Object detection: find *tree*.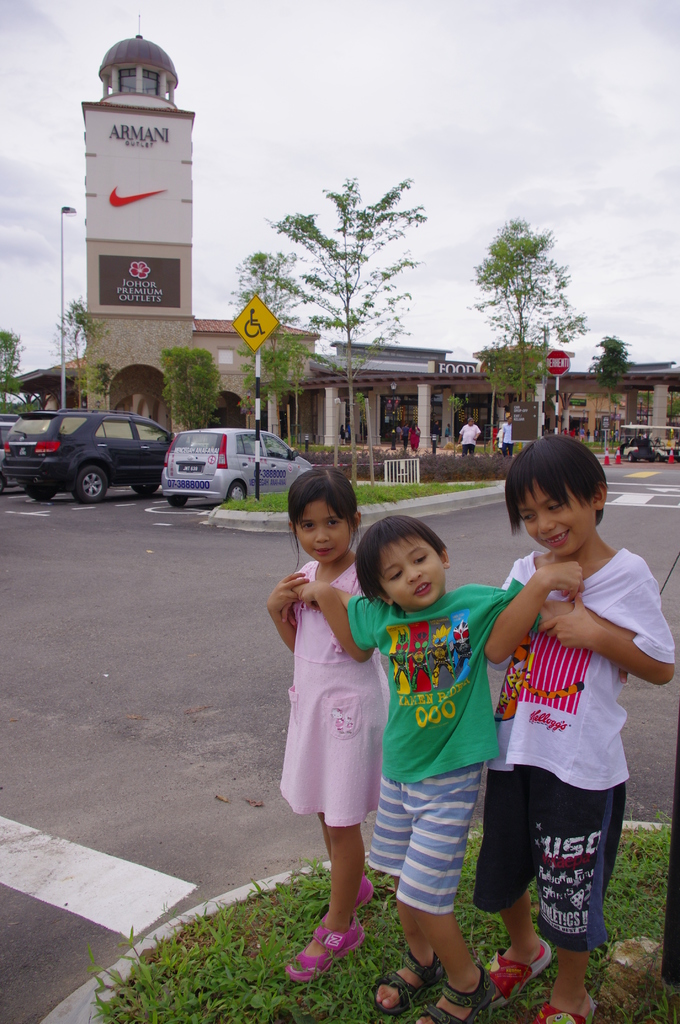
{"x1": 569, "y1": 323, "x2": 632, "y2": 481}.
